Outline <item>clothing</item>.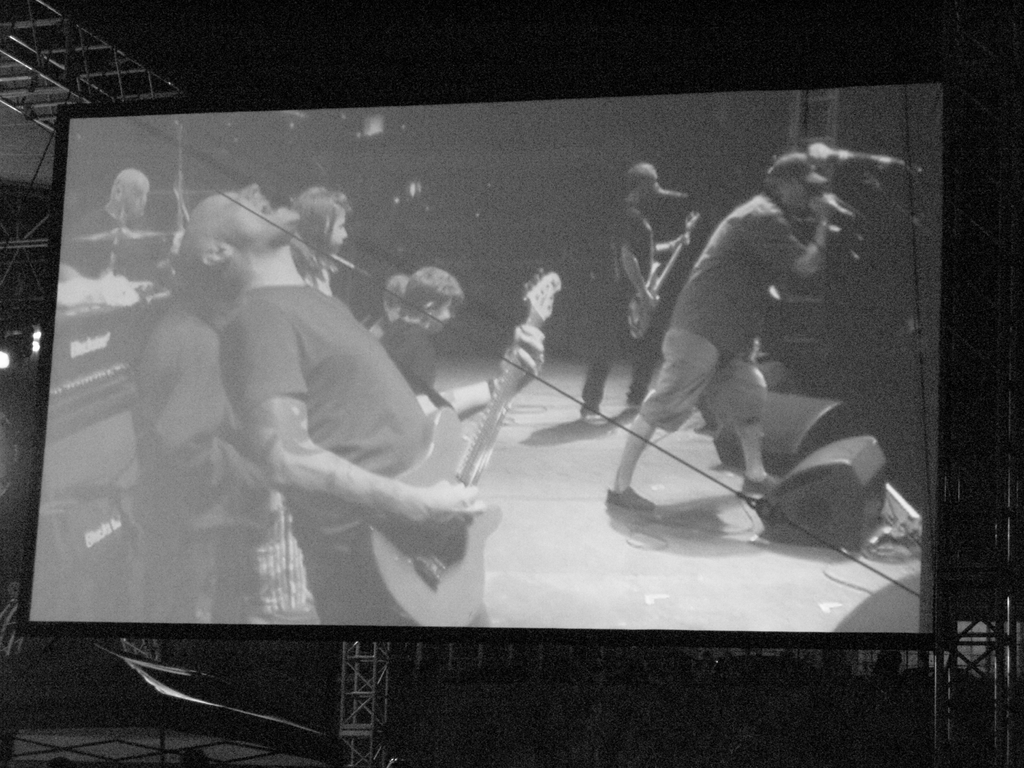
Outline: [left=230, top=288, right=427, bottom=632].
